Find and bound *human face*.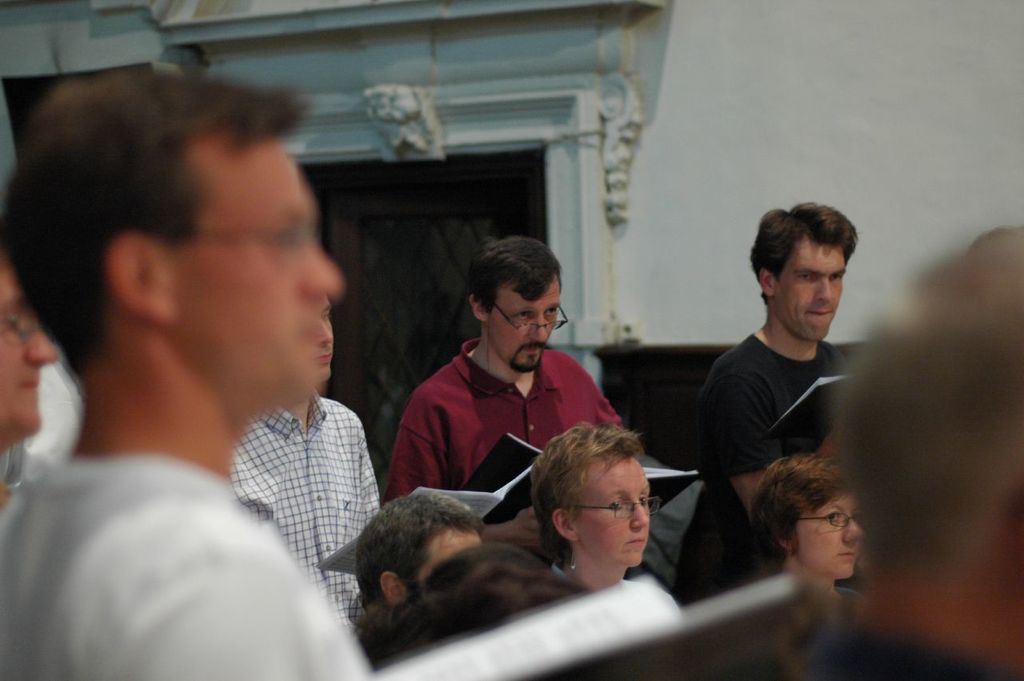
Bound: {"left": 173, "top": 130, "right": 346, "bottom": 382}.
